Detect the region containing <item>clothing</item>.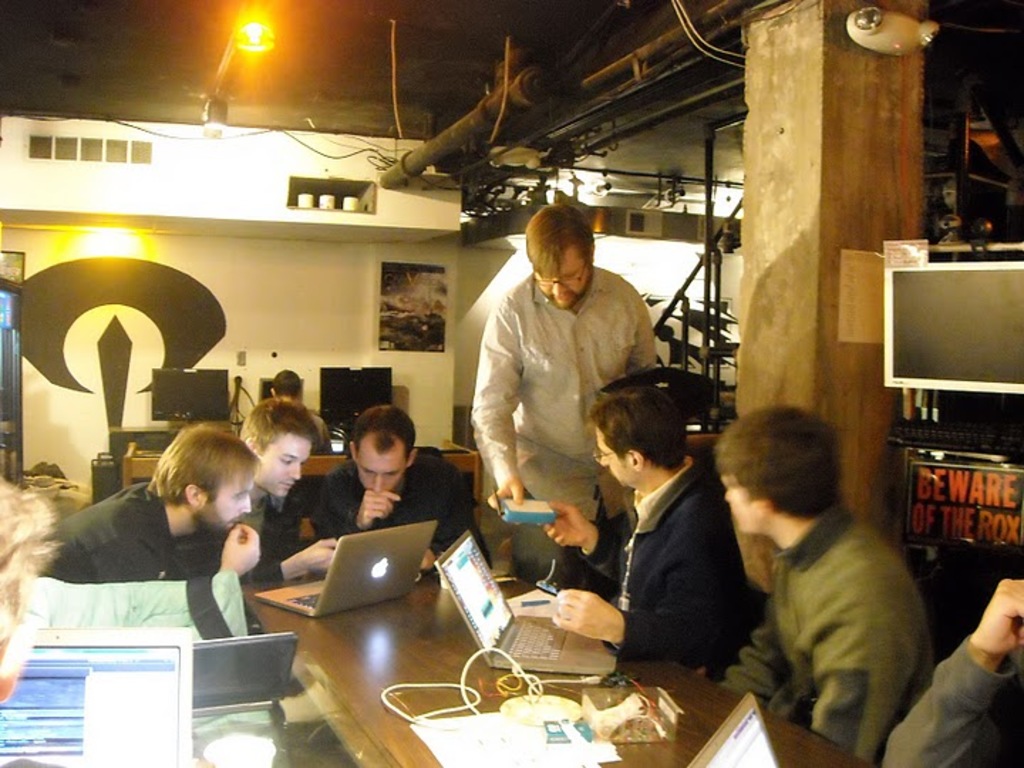
detection(462, 247, 681, 599).
